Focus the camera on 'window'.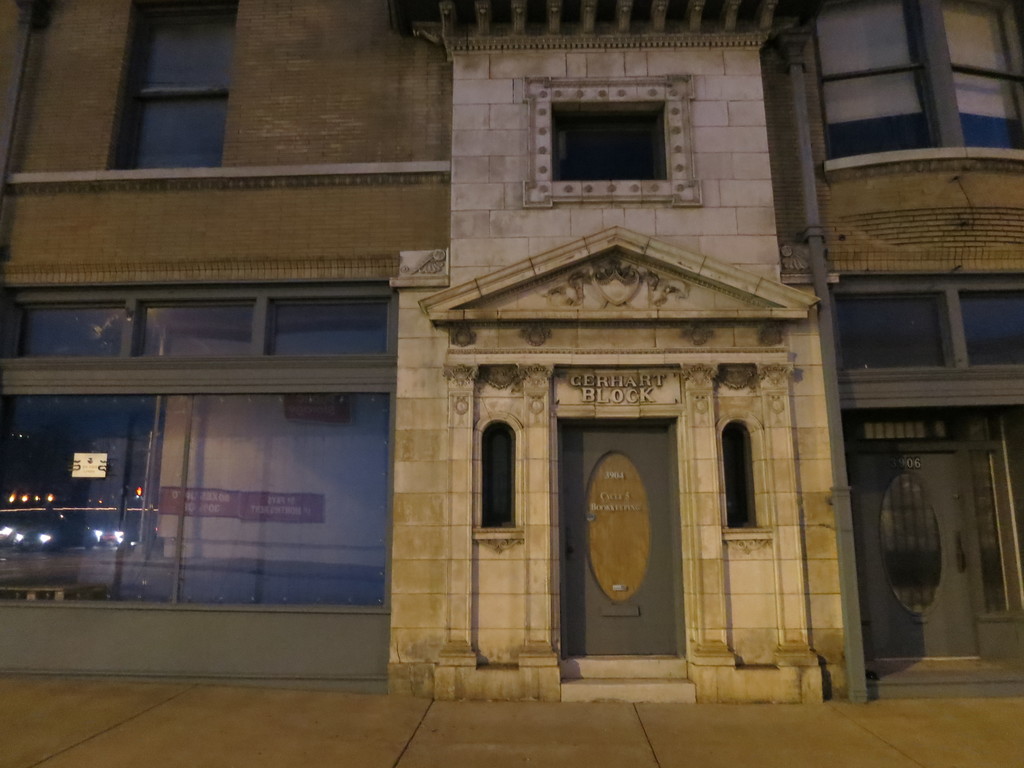
Focus region: pyautogui.locateOnScreen(102, 0, 243, 170).
